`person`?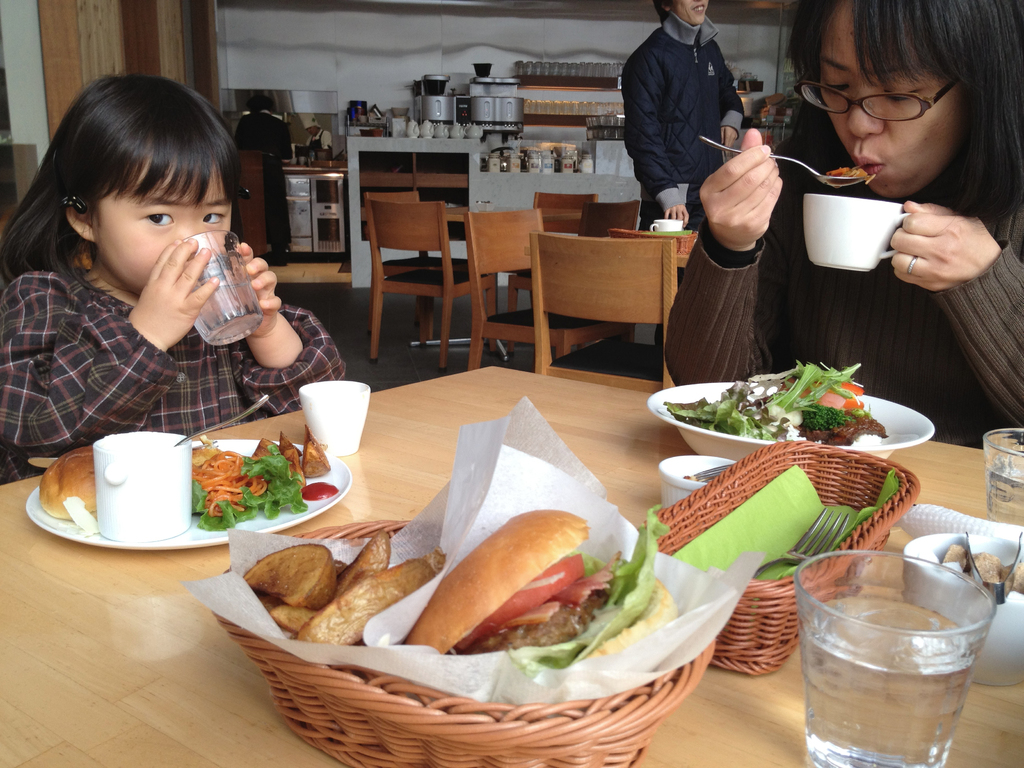
(625,0,765,236)
